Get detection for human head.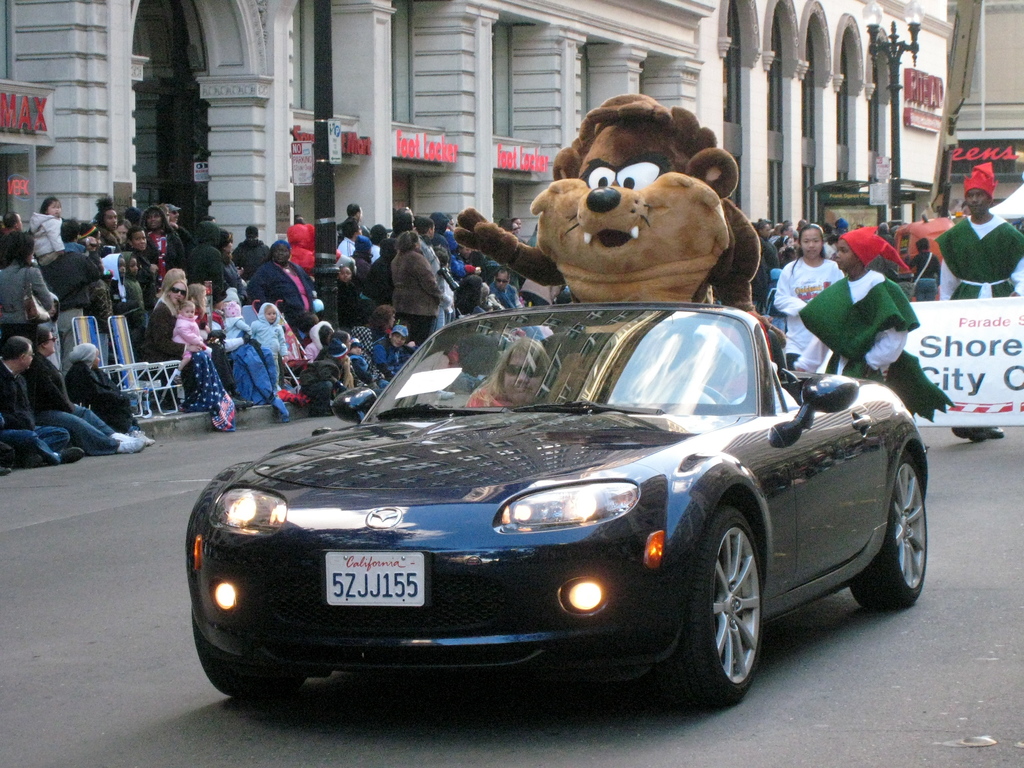
Detection: bbox=(164, 268, 189, 305).
